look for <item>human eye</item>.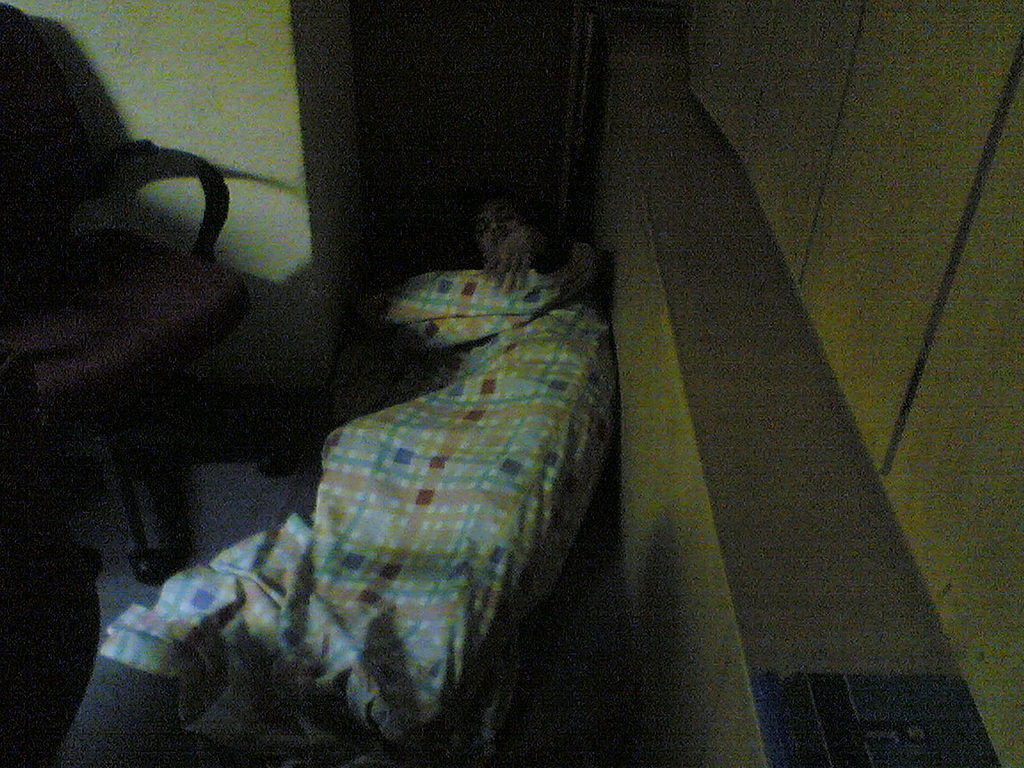
Found: pyautogui.locateOnScreen(498, 212, 513, 225).
